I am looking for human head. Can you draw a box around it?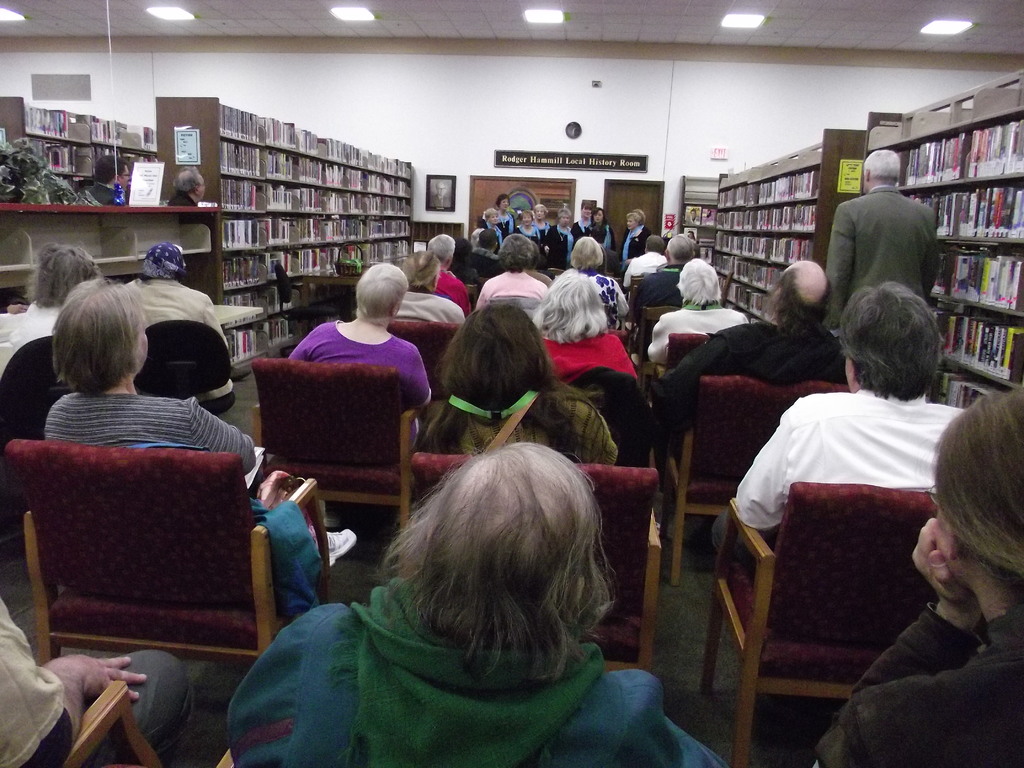
Sure, the bounding box is box=[842, 285, 945, 388].
